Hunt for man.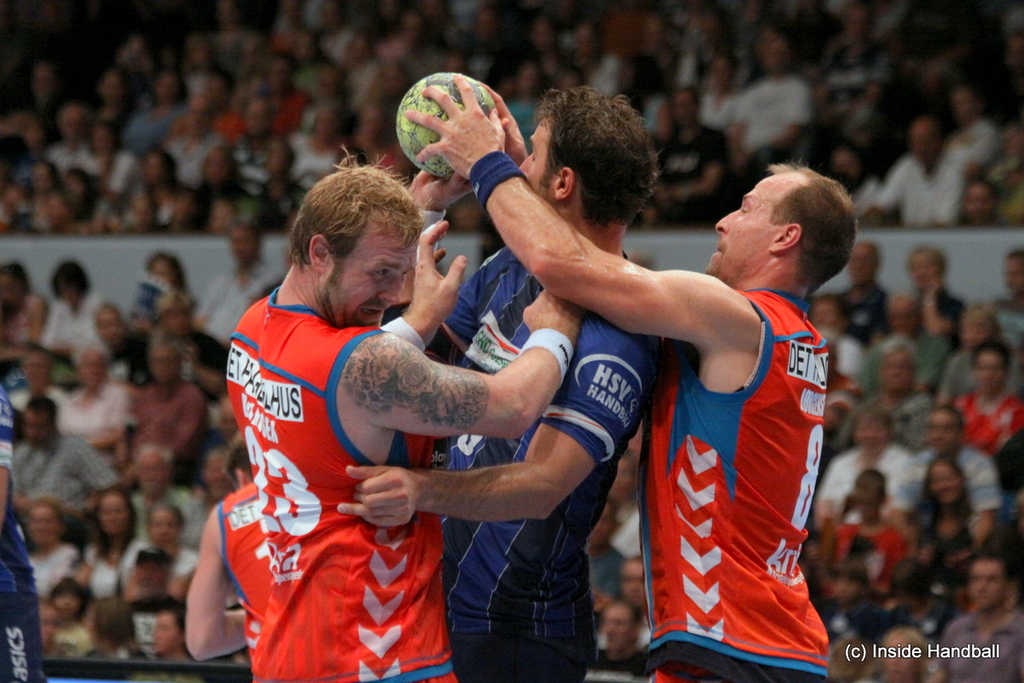
Hunted down at {"left": 182, "top": 431, "right": 274, "bottom": 682}.
